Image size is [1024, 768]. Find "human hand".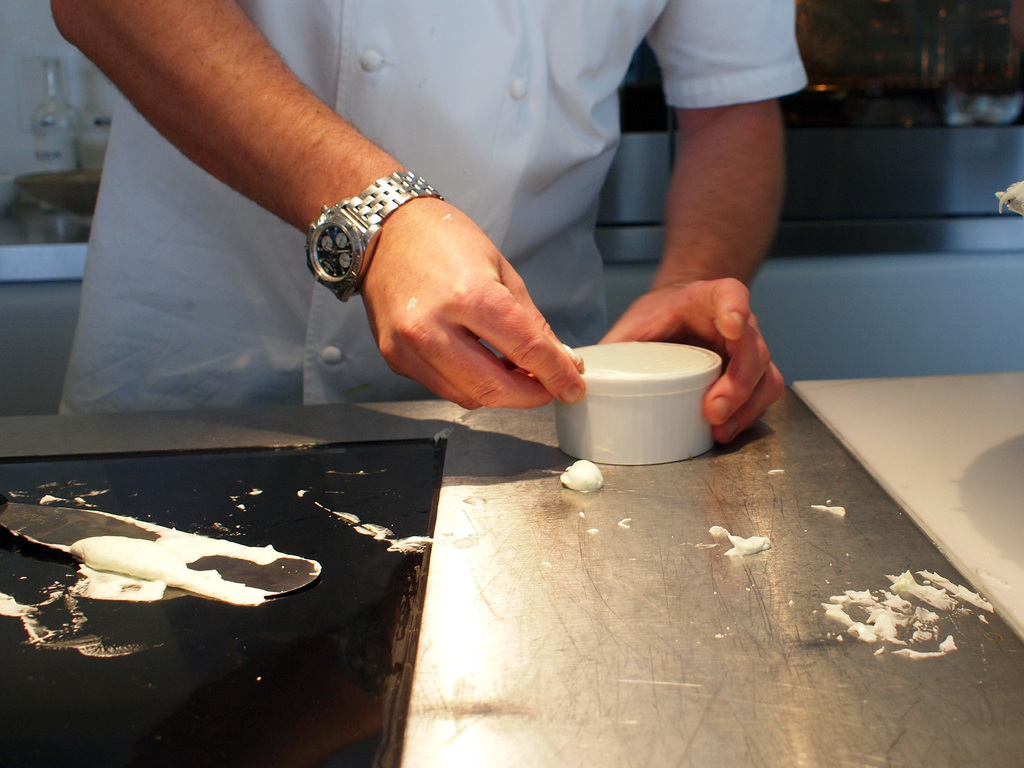
detection(596, 277, 785, 445).
